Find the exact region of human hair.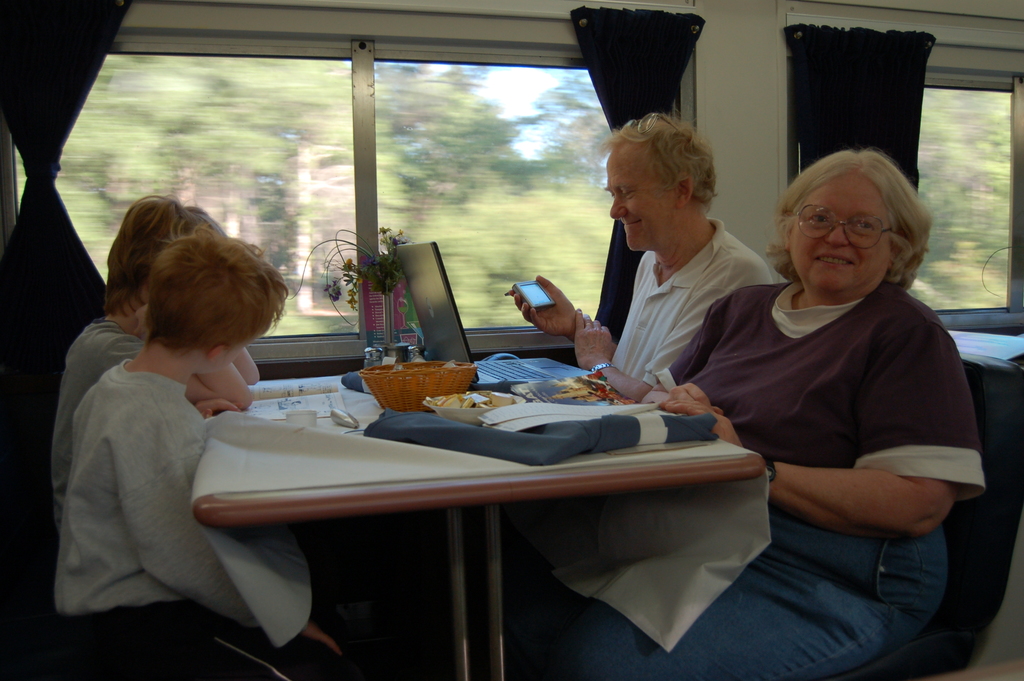
Exact region: <bbox>783, 144, 936, 291</bbox>.
